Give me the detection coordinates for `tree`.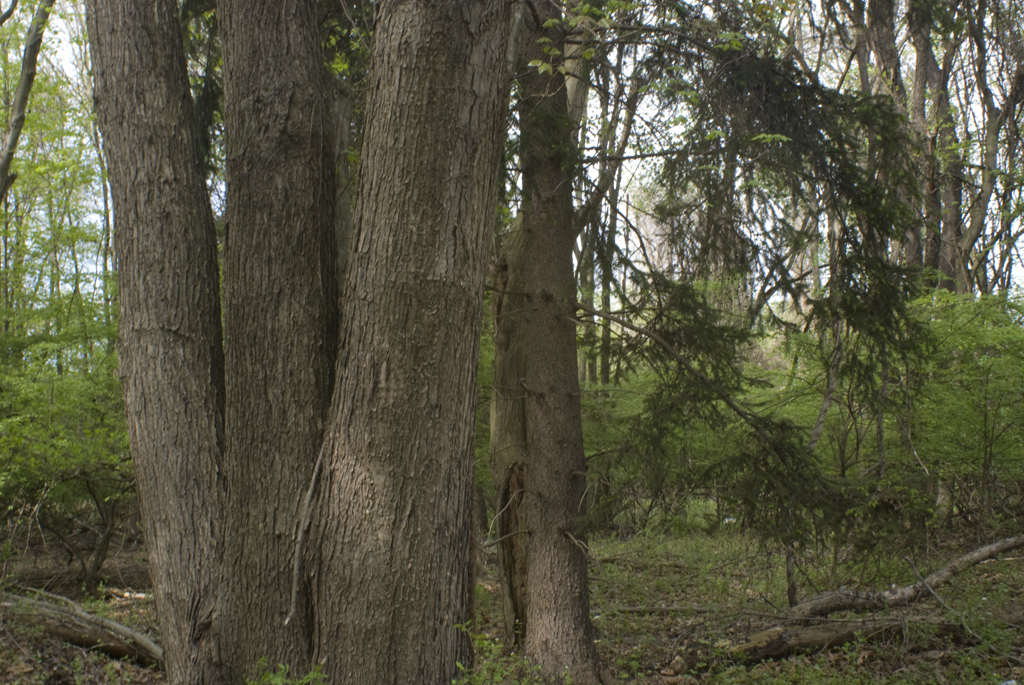
rect(802, 0, 1016, 324).
